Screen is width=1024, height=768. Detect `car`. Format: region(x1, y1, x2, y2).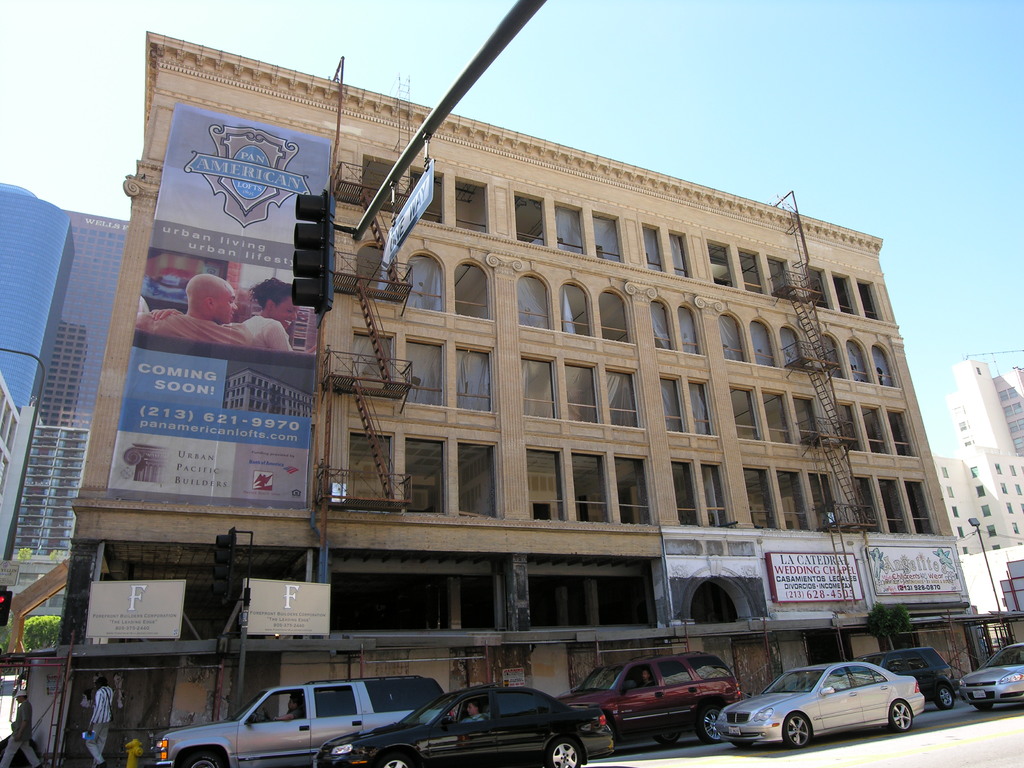
region(148, 678, 452, 767).
